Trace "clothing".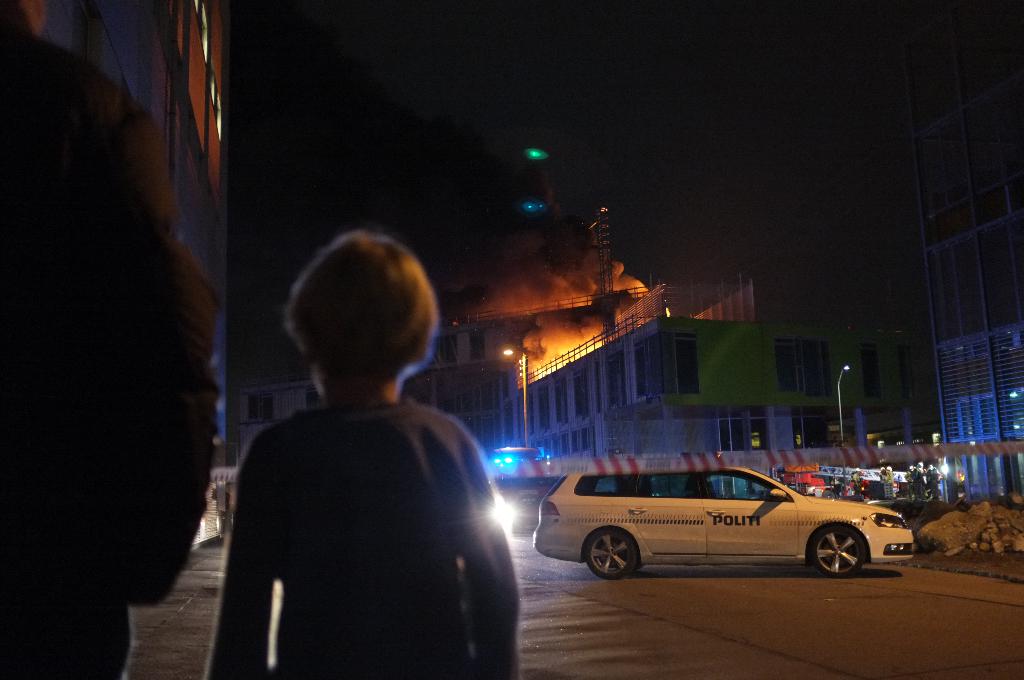
Traced to x1=929 y1=467 x2=941 y2=501.
